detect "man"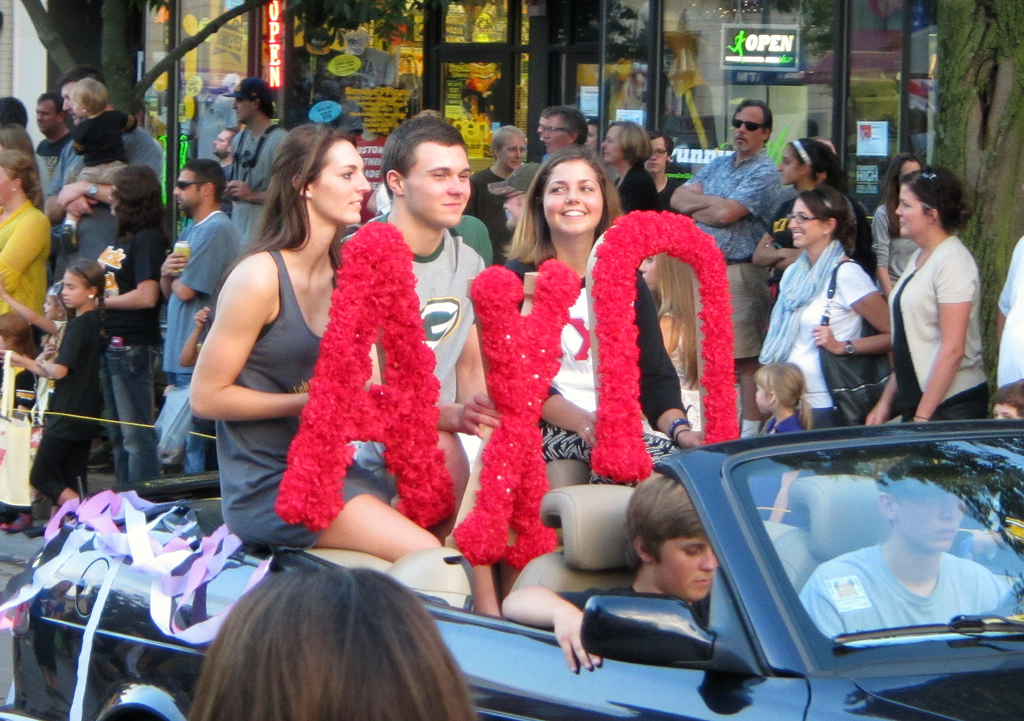
bbox=(461, 126, 526, 259)
